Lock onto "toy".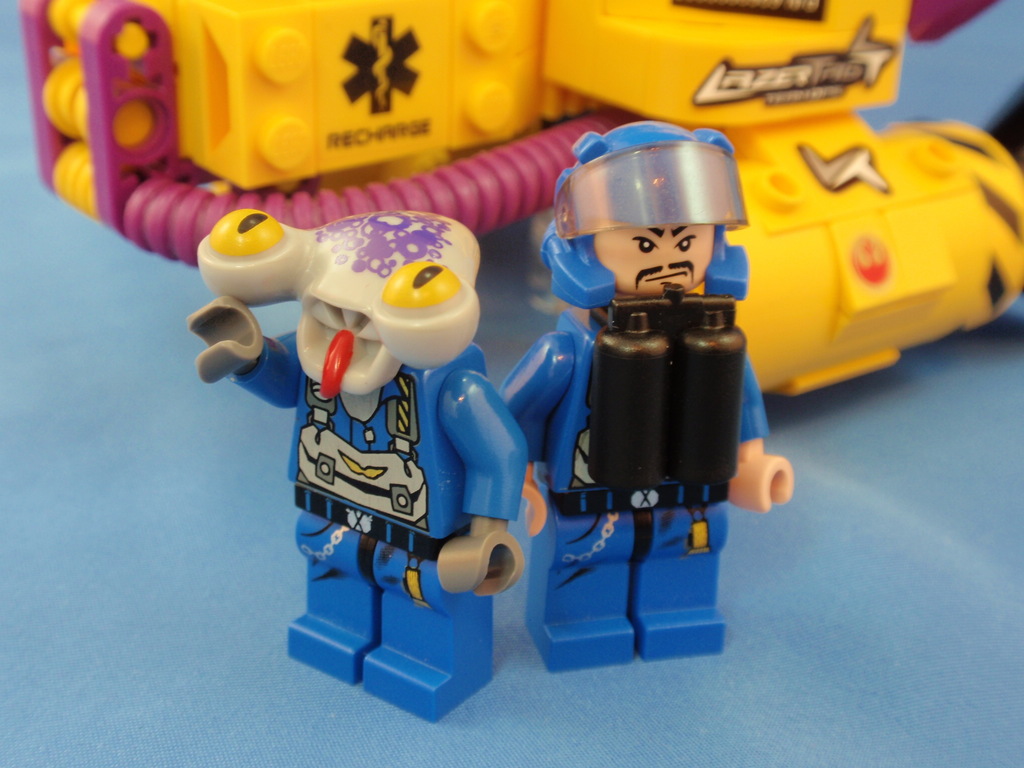
Locked: crop(12, 2, 1023, 404).
